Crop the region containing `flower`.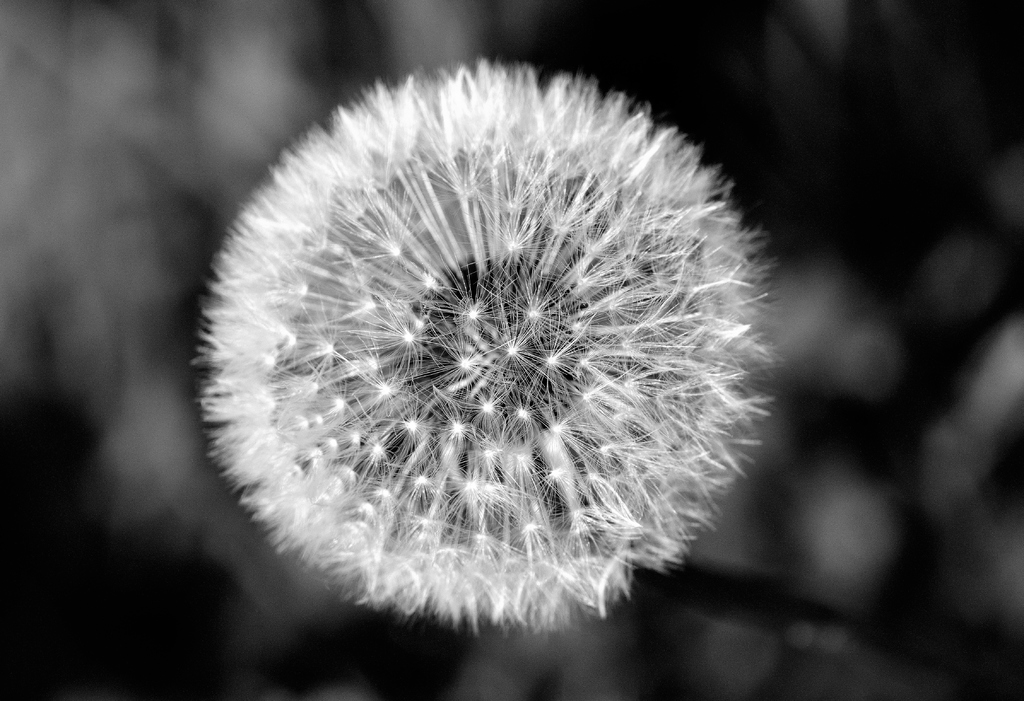
Crop region: locate(188, 24, 784, 626).
